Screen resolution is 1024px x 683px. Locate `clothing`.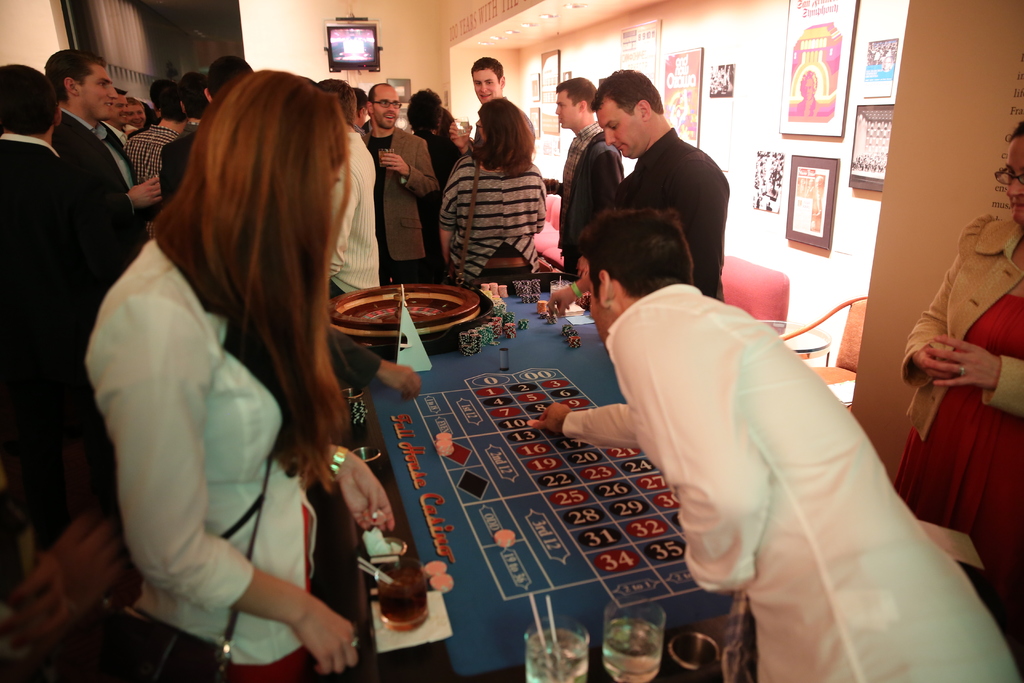
select_region(413, 124, 460, 278).
